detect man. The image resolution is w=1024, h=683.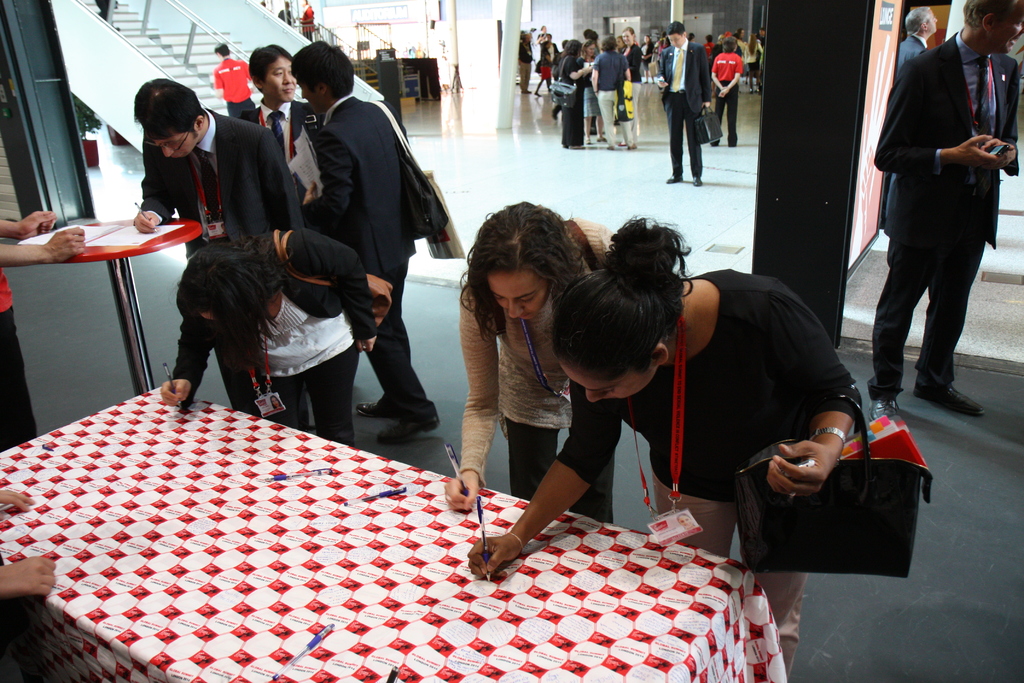
pyautogui.locateOnScreen(862, 6, 1011, 429).
